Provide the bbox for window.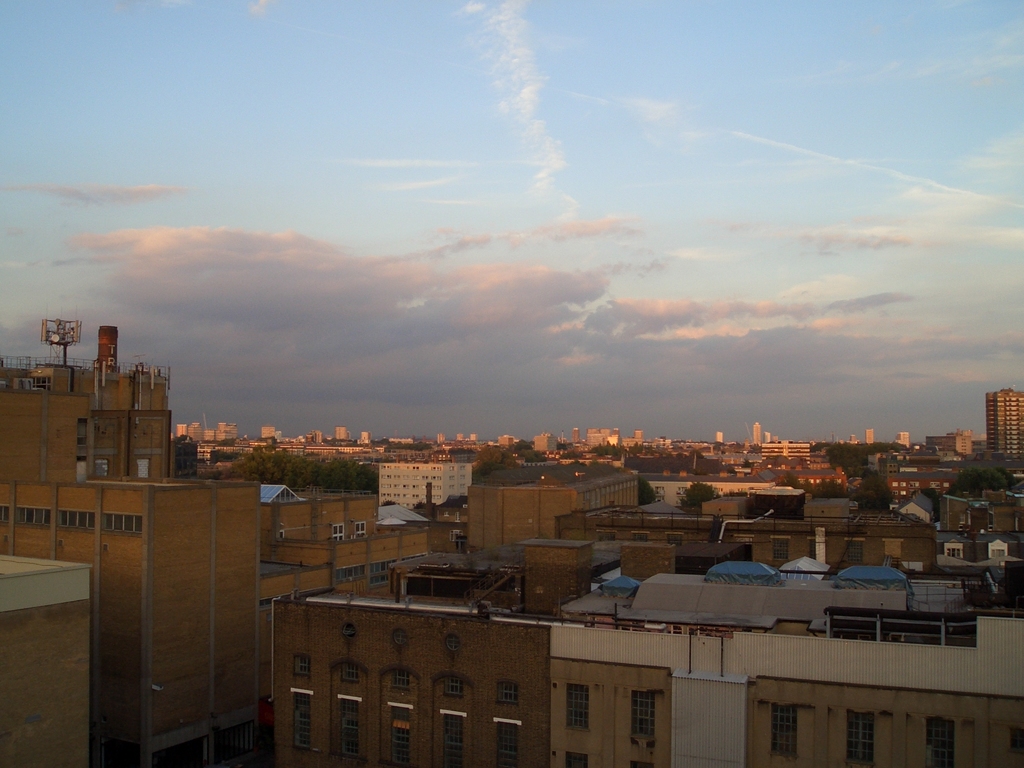
<region>764, 708, 799, 748</region>.
